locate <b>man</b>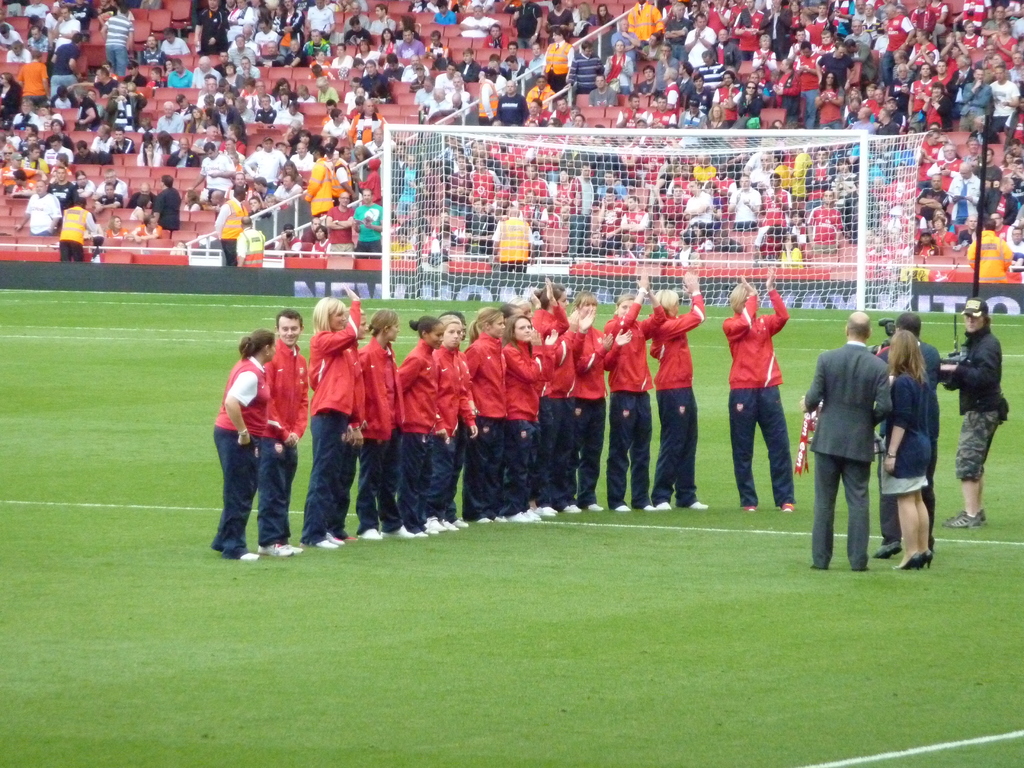
{"left": 193, "top": 0, "right": 226, "bottom": 41}
